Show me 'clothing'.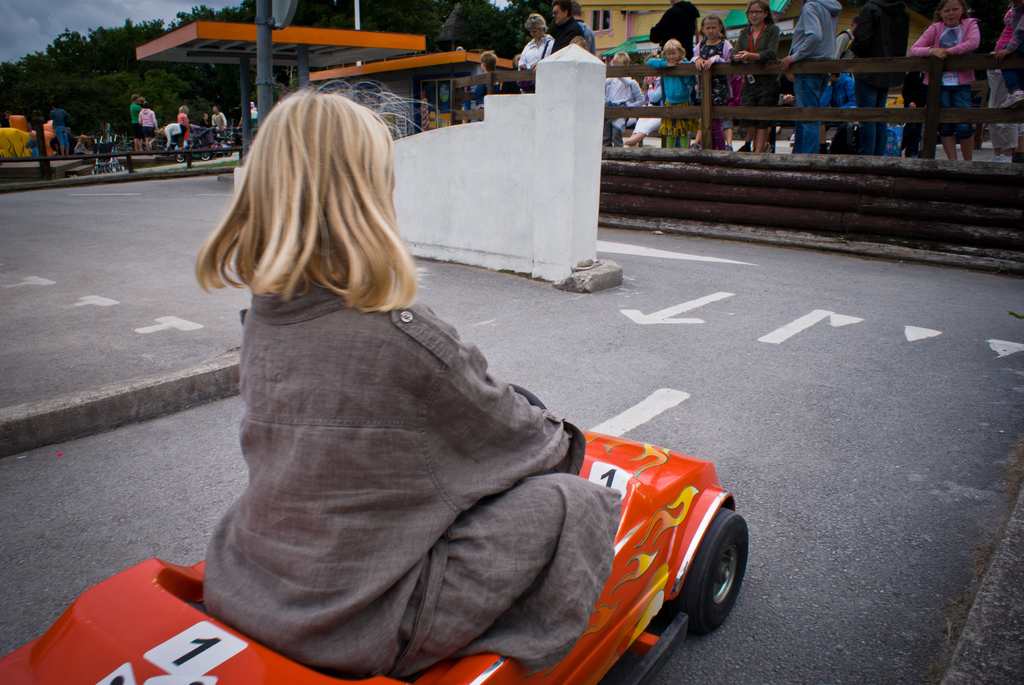
'clothing' is here: x1=831 y1=26 x2=856 y2=63.
